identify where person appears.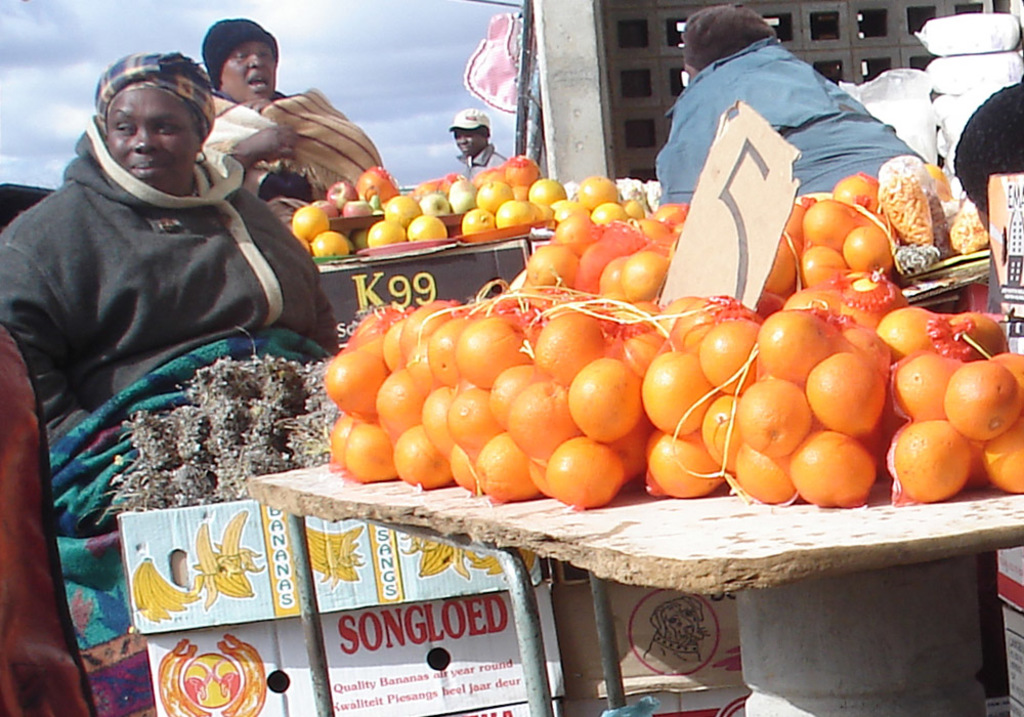
Appears at <region>655, 0, 938, 208</region>.
